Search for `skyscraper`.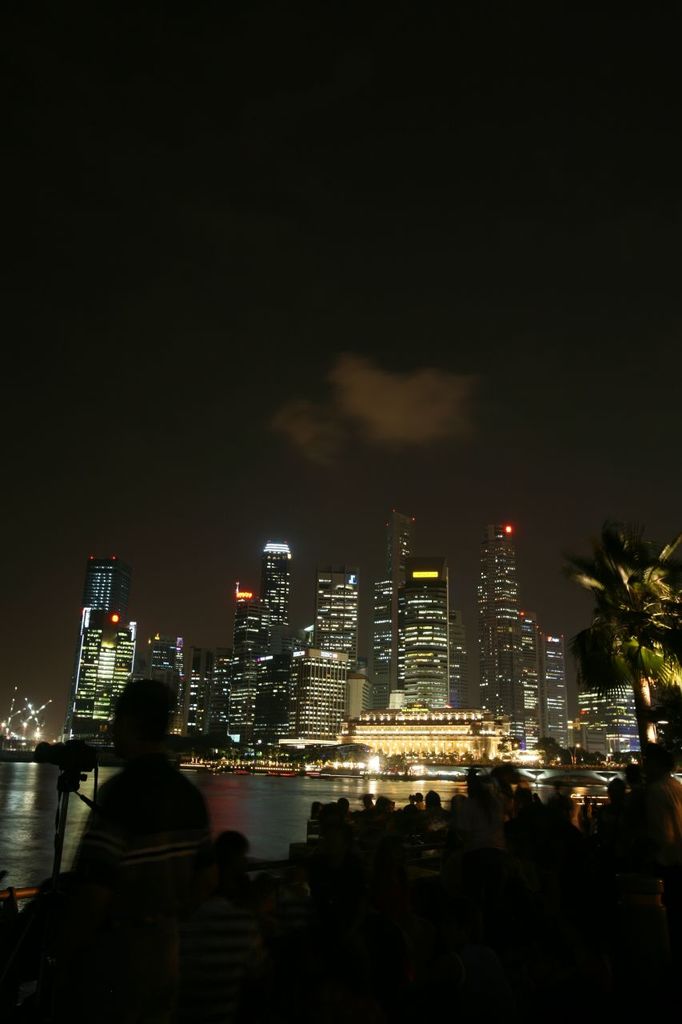
Found at (68, 606, 136, 752).
